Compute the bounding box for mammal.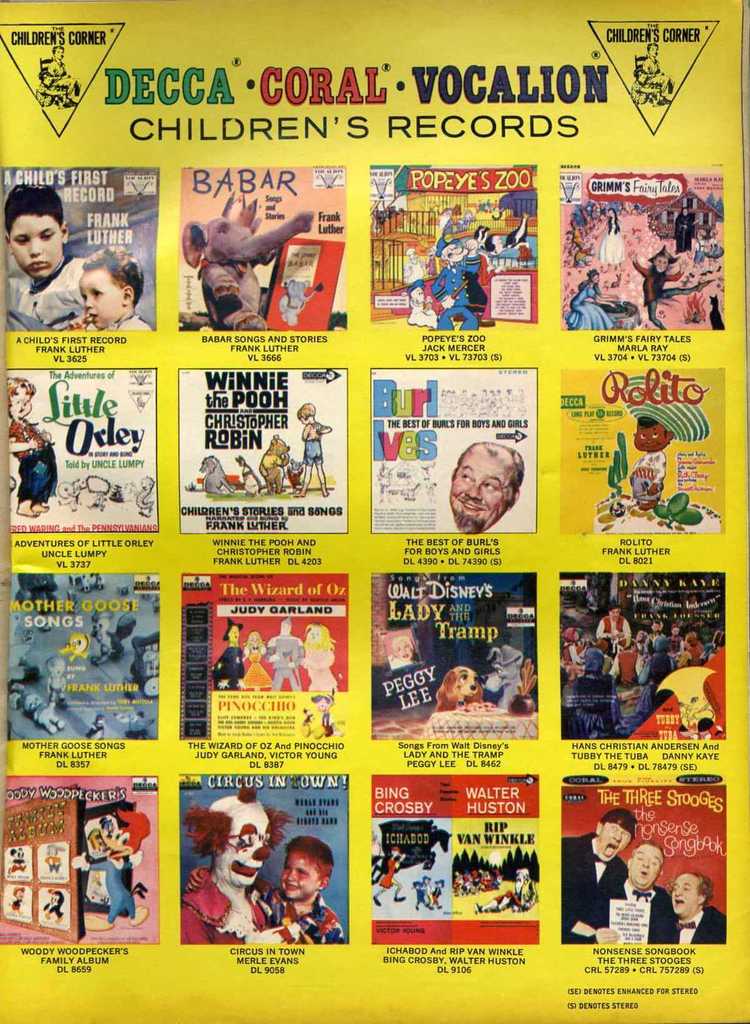
[627,416,673,509].
